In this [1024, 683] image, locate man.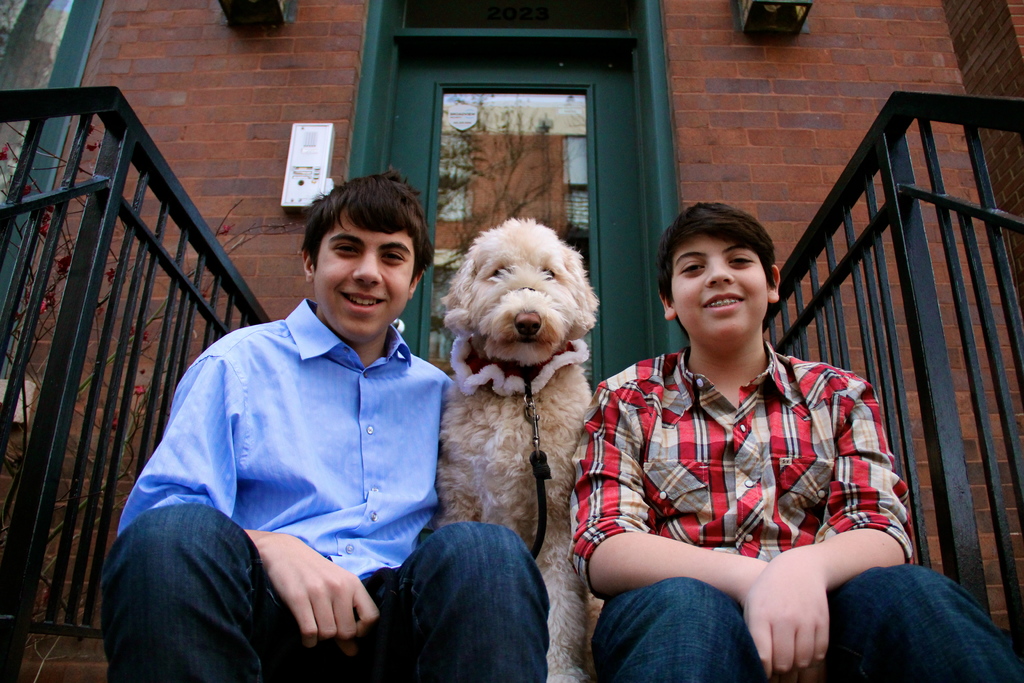
Bounding box: 573 199 920 643.
